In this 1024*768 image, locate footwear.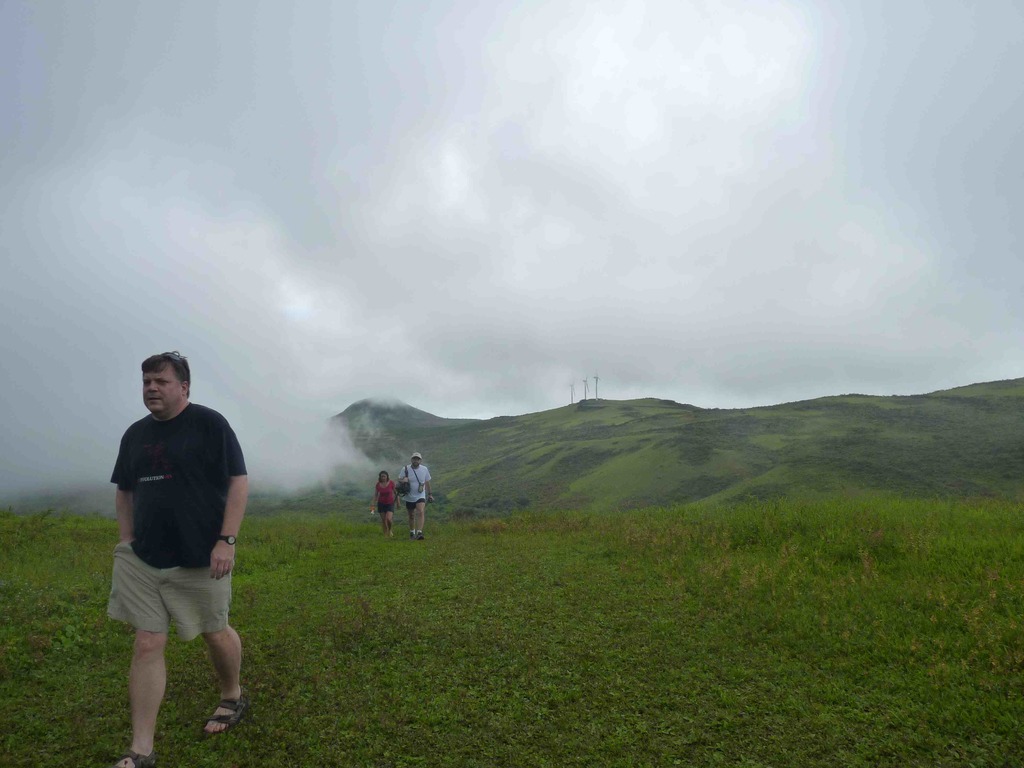
Bounding box: x1=198 y1=695 x2=247 y2=730.
